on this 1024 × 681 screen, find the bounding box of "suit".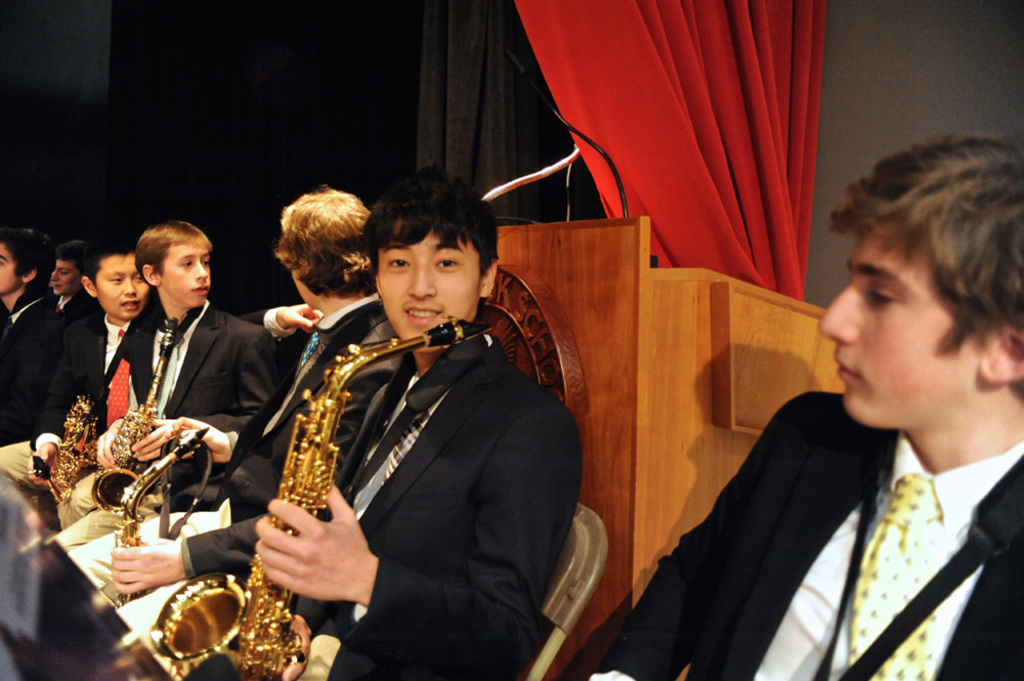
Bounding box: {"x1": 211, "y1": 336, "x2": 585, "y2": 680}.
